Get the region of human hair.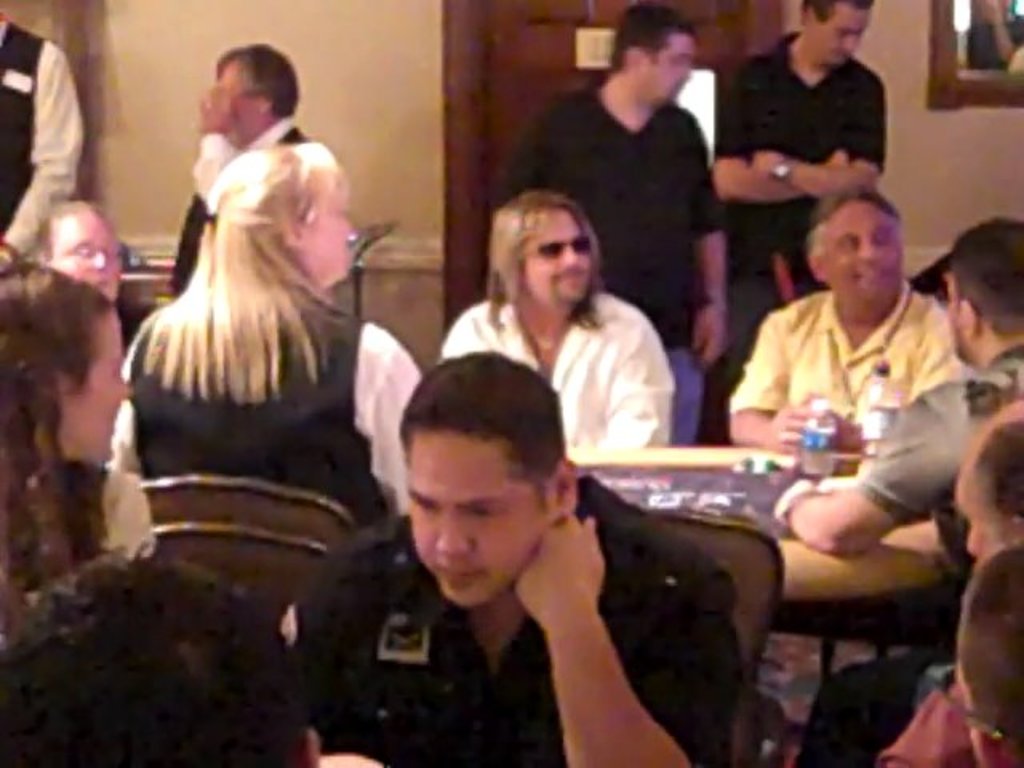
bbox(960, 546, 1022, 766).
